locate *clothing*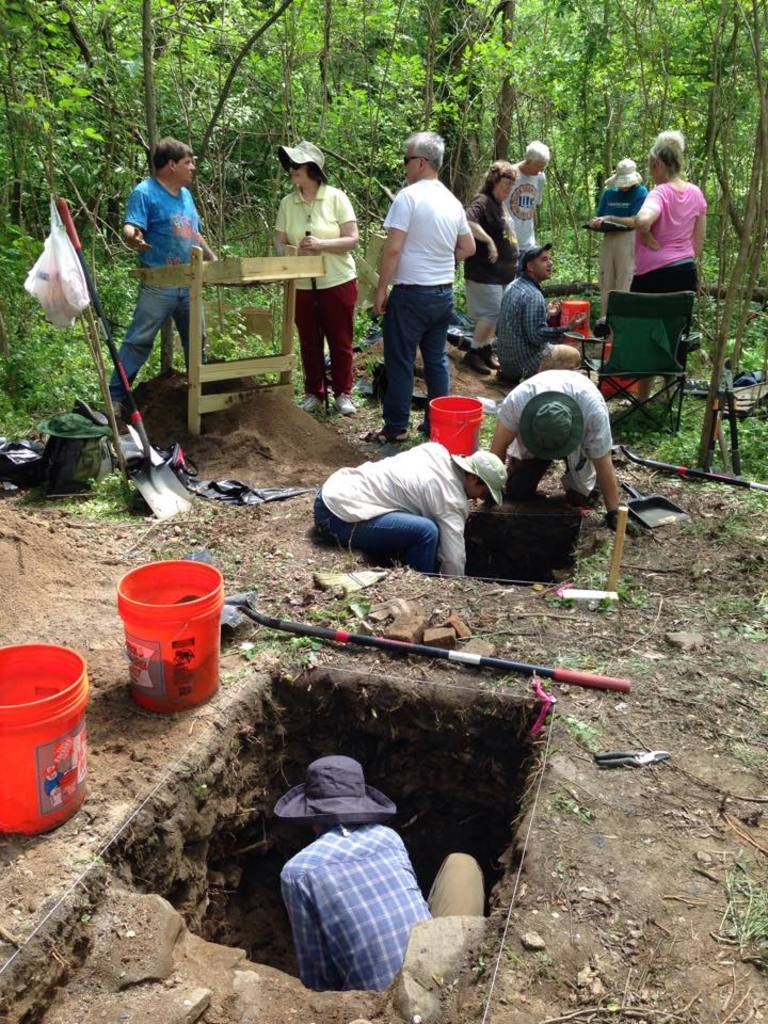
region(593, 182, 649, 319)
